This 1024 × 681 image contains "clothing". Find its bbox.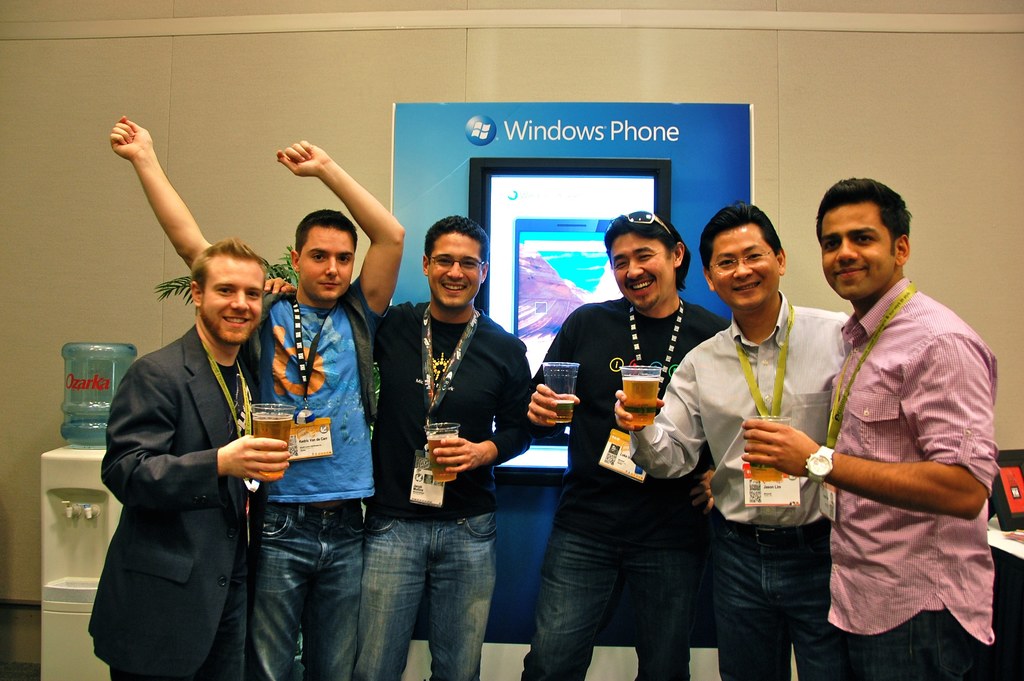
524,300,732,680.
